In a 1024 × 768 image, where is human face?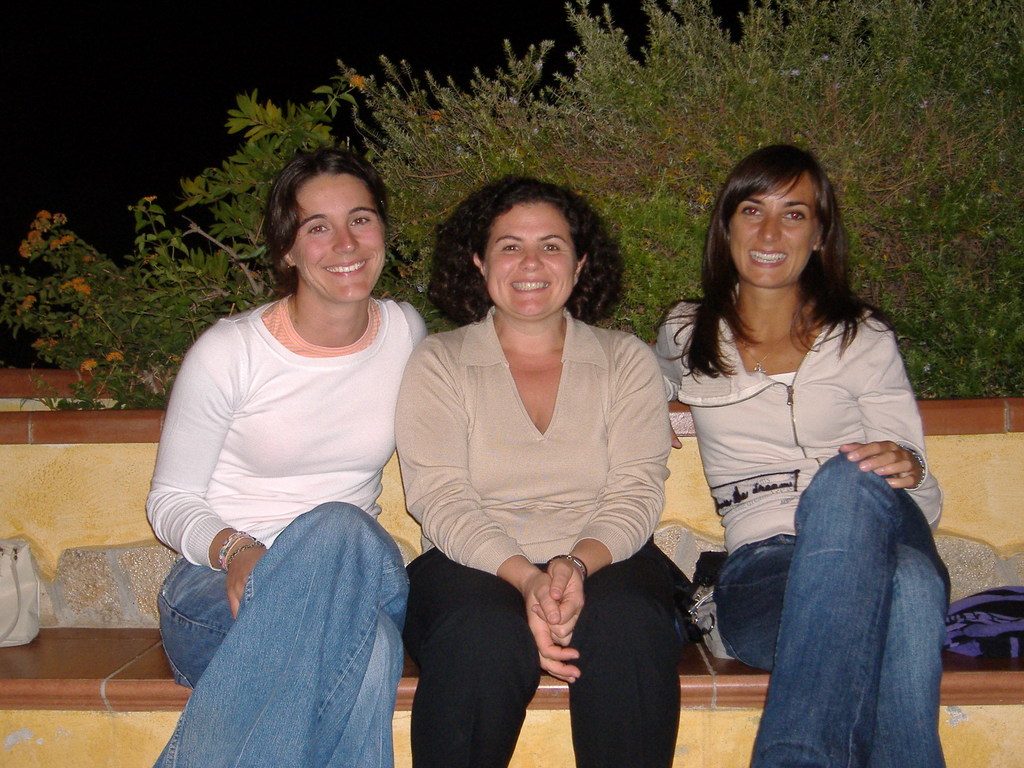
box=[483, 202, 578, 319].
